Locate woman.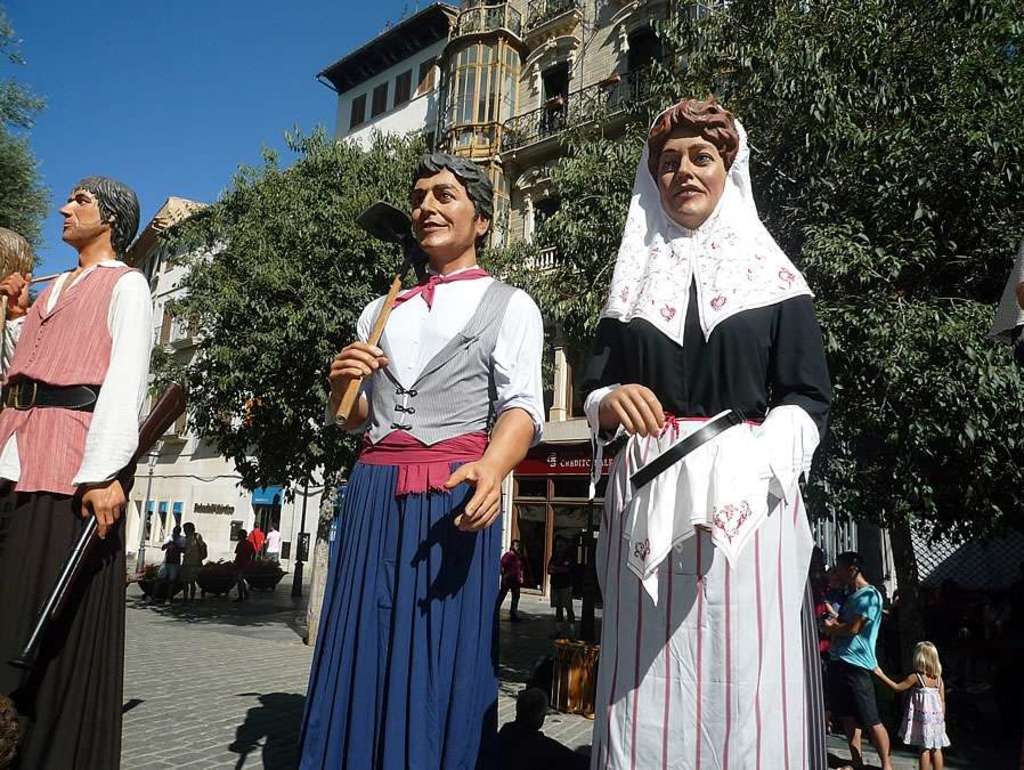
Bounding box: l=231, t=528, r=257, b=603.
